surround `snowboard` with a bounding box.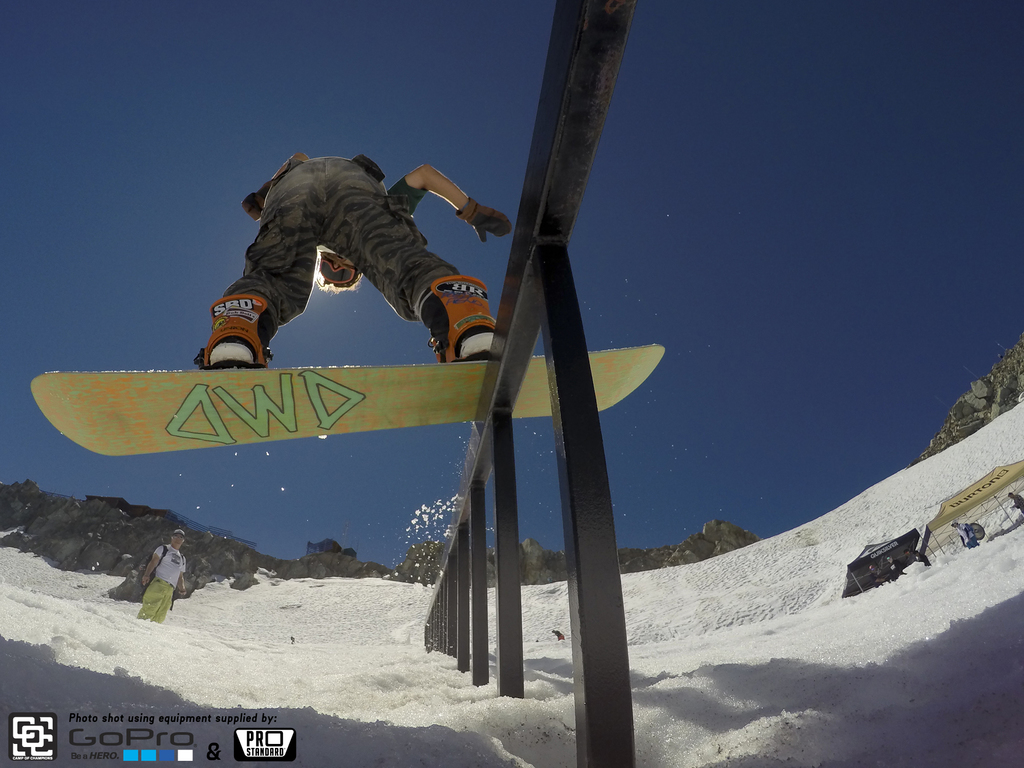
region(30, 276, 665, 458).
